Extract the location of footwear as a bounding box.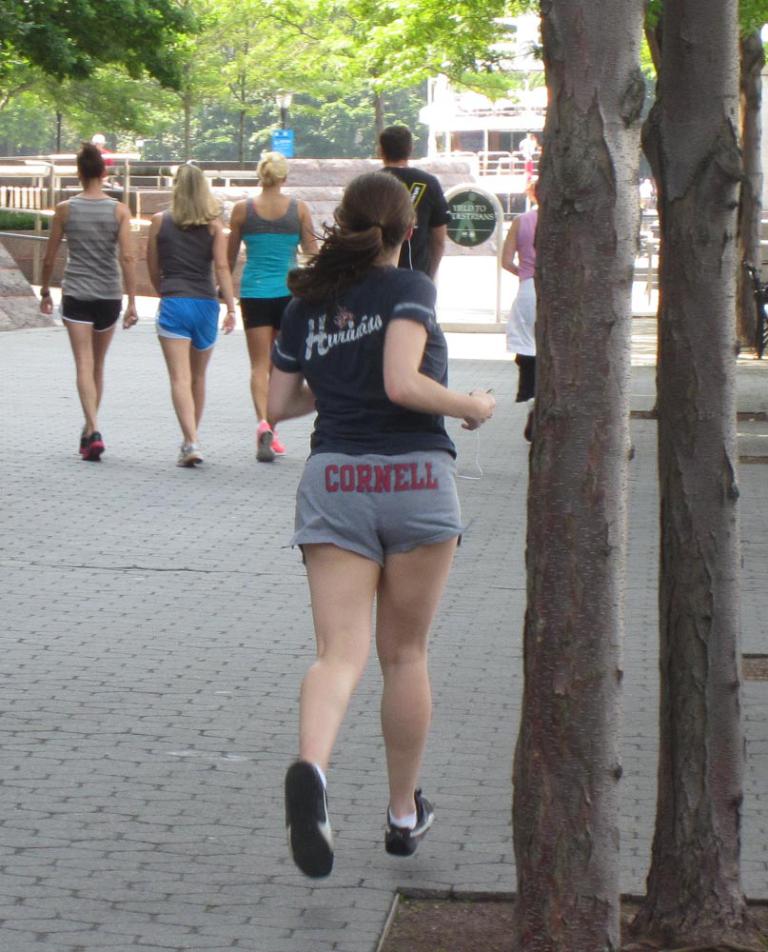
381/786/437/863.
